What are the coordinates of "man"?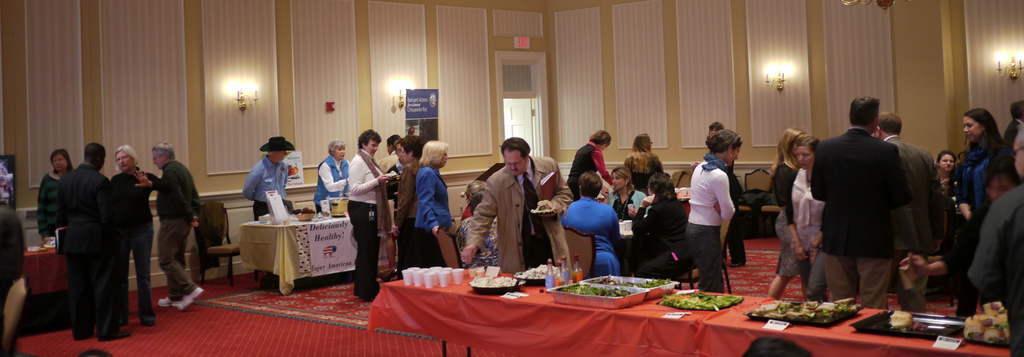
box(690, 118, 751, 271).
